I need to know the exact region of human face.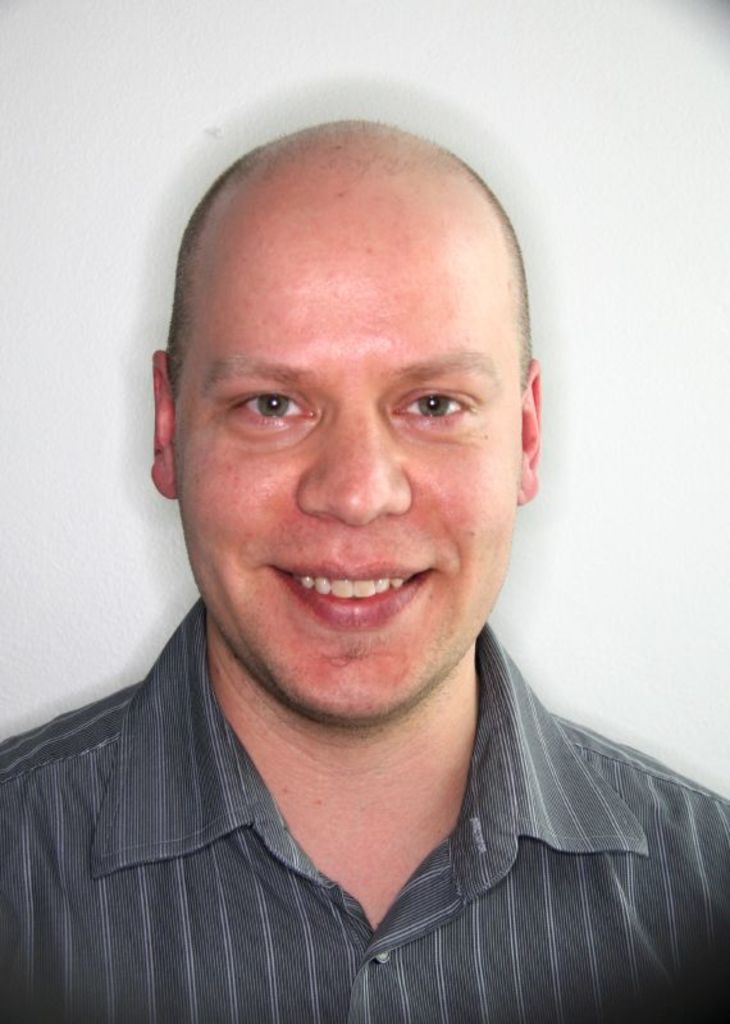
Region: [left=168, top=172, right=519, bottom=719].
